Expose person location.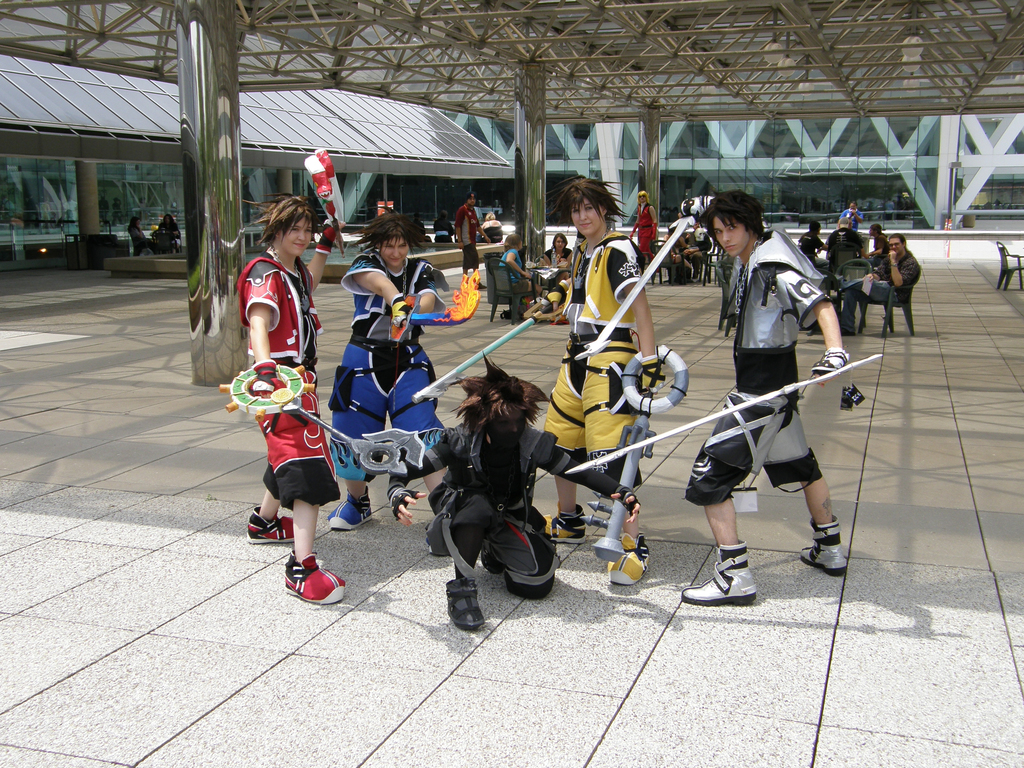
Exposed at region(157, 214, 184, 254).
